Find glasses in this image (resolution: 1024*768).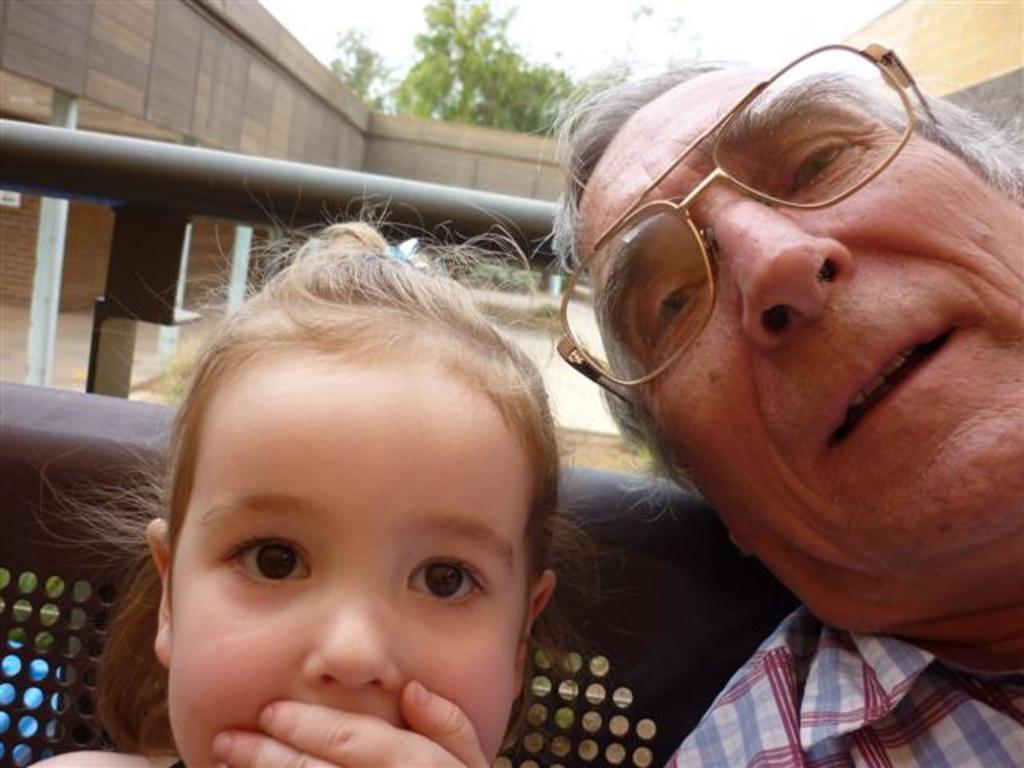
select_region(554, 35, 941, 406).
